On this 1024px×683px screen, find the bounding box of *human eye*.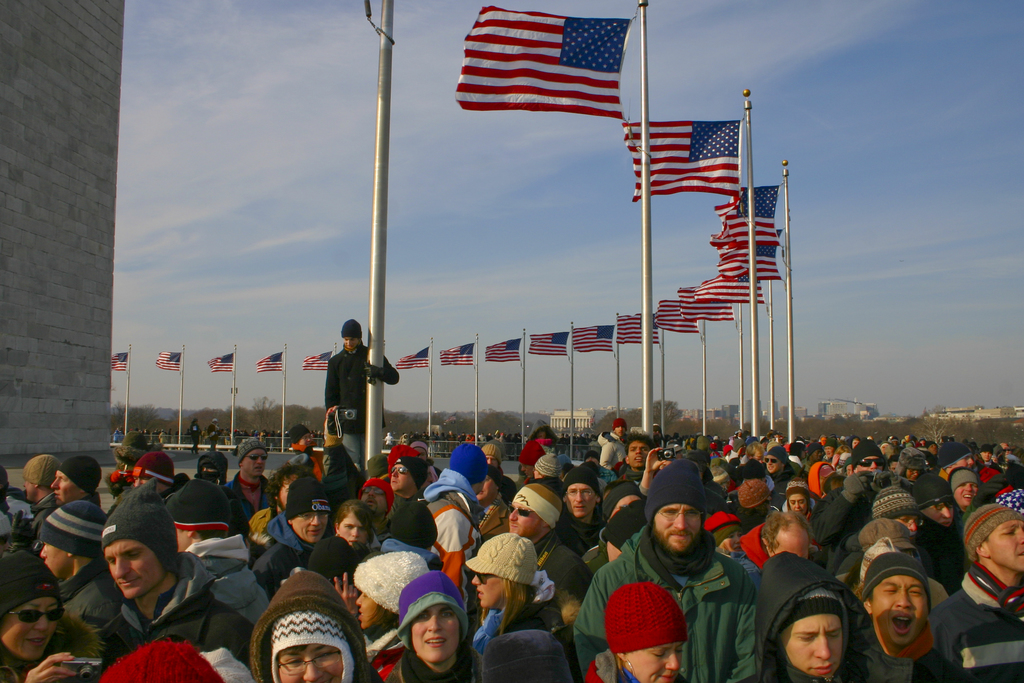
Bounding box: locate(569, 490, 576, 495).
